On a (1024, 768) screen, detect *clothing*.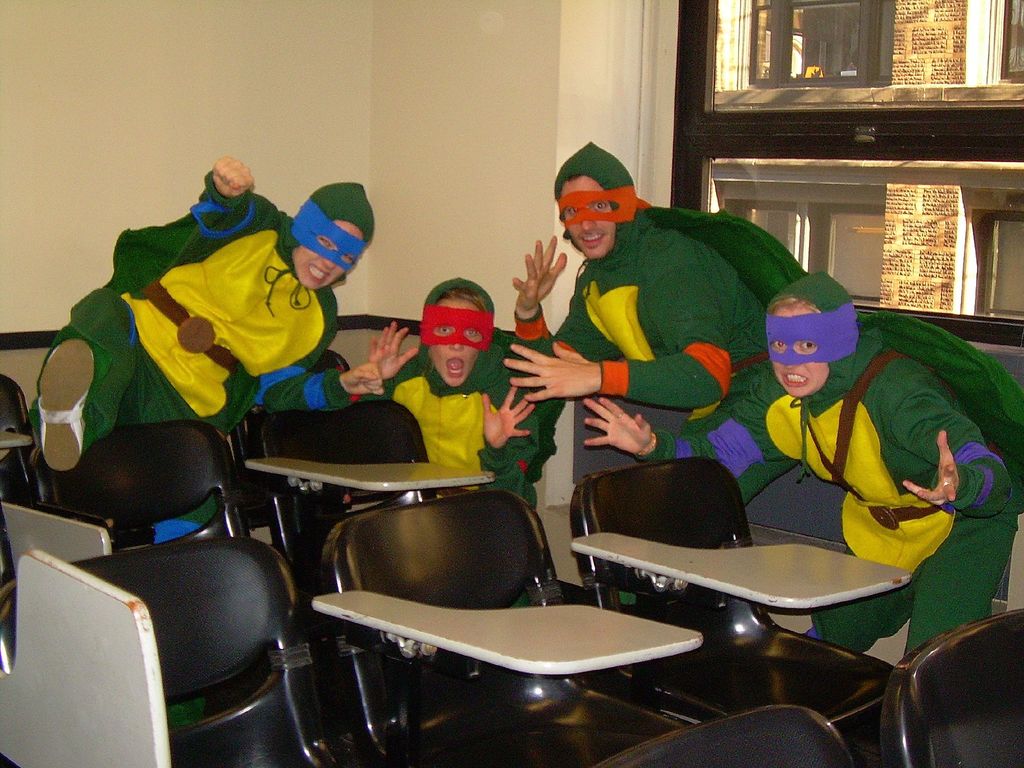
bbox=[730, 291, 997, 623].
